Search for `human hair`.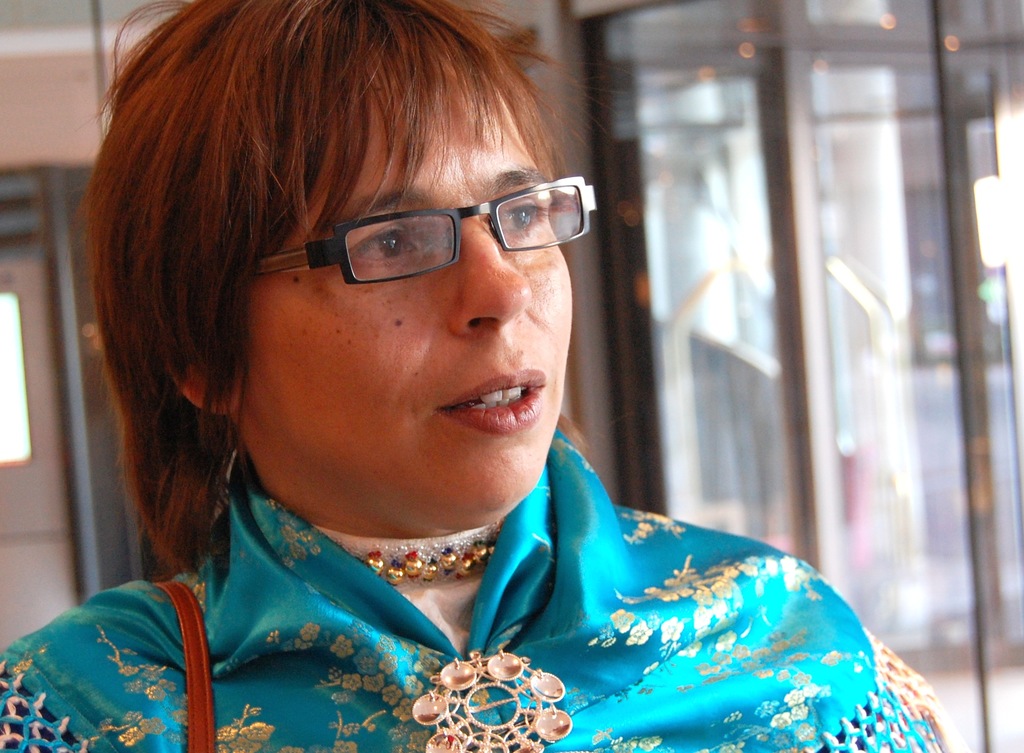
Found at x1=108 y1=0 x2=647 y2=549.
